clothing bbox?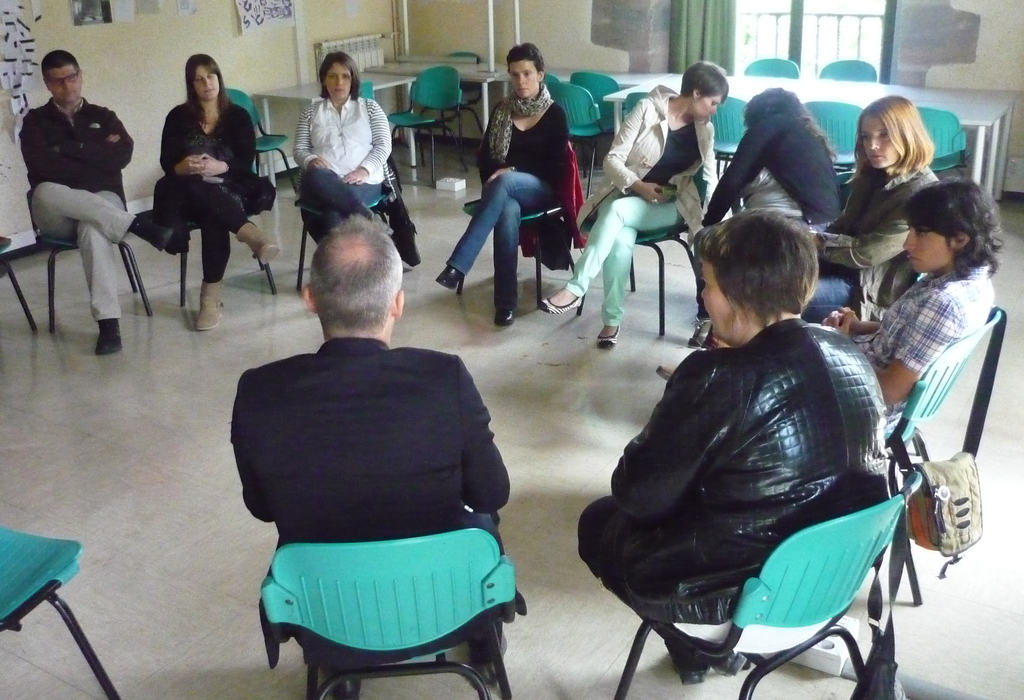
[x1=858, y1=233, x2=996, y2=448]
